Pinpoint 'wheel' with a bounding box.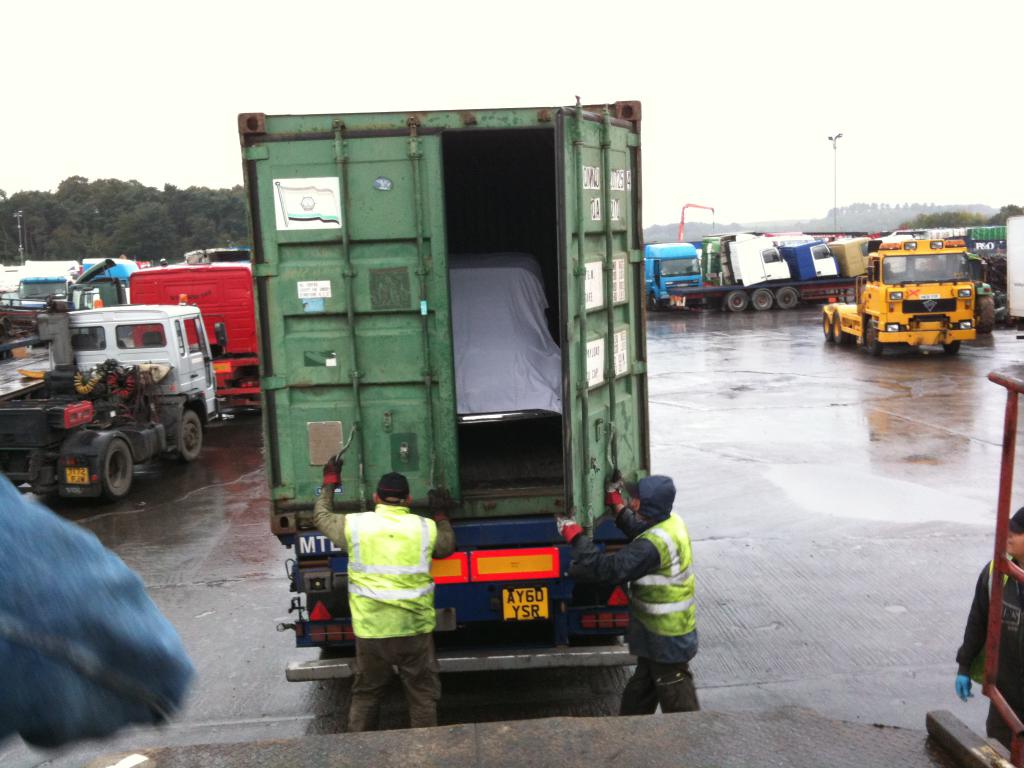
x1=48 y1=415 x2=129 y2=509.
